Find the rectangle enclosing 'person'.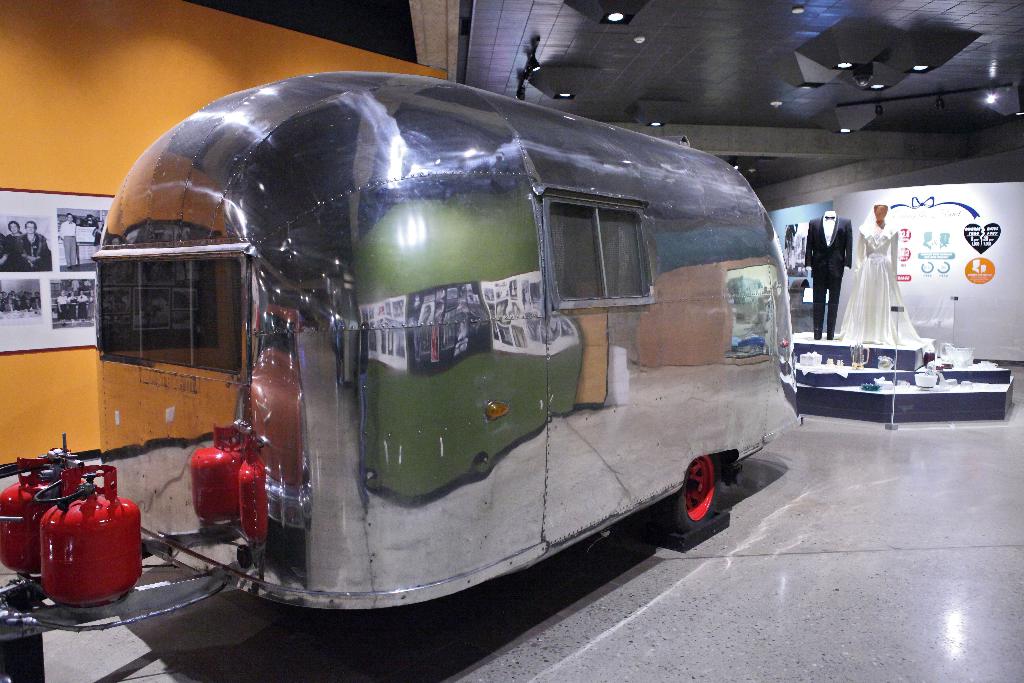
locate(58, 215, 84, 267).
